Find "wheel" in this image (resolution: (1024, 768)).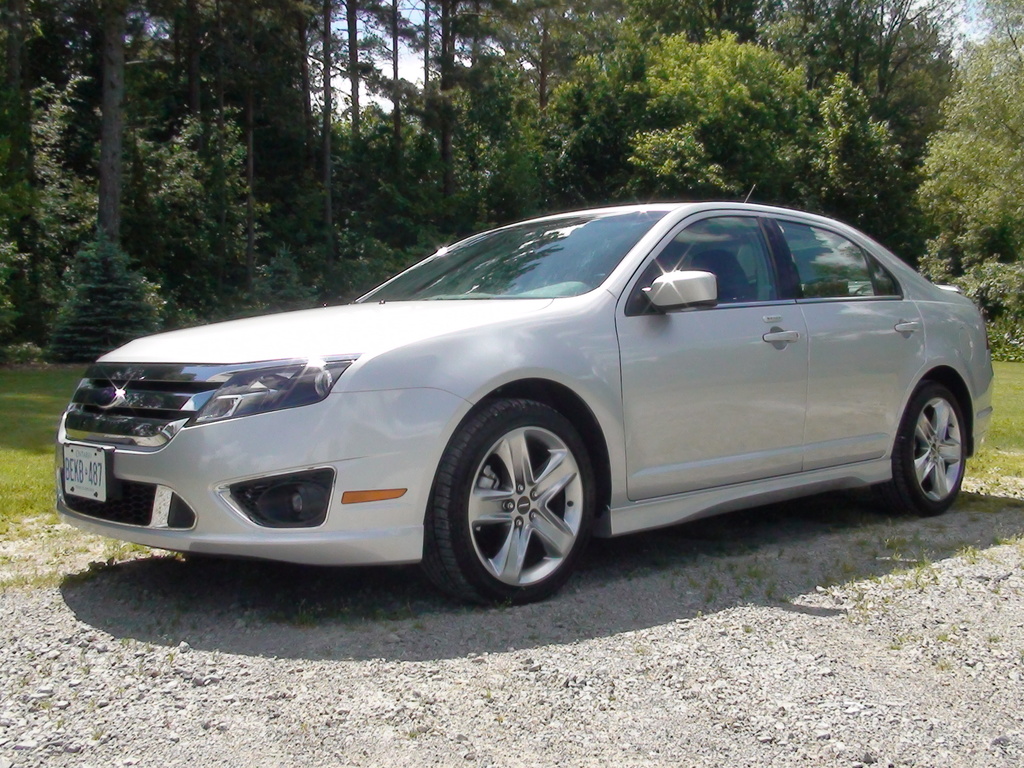
rect(433, 401, 593, 598).
